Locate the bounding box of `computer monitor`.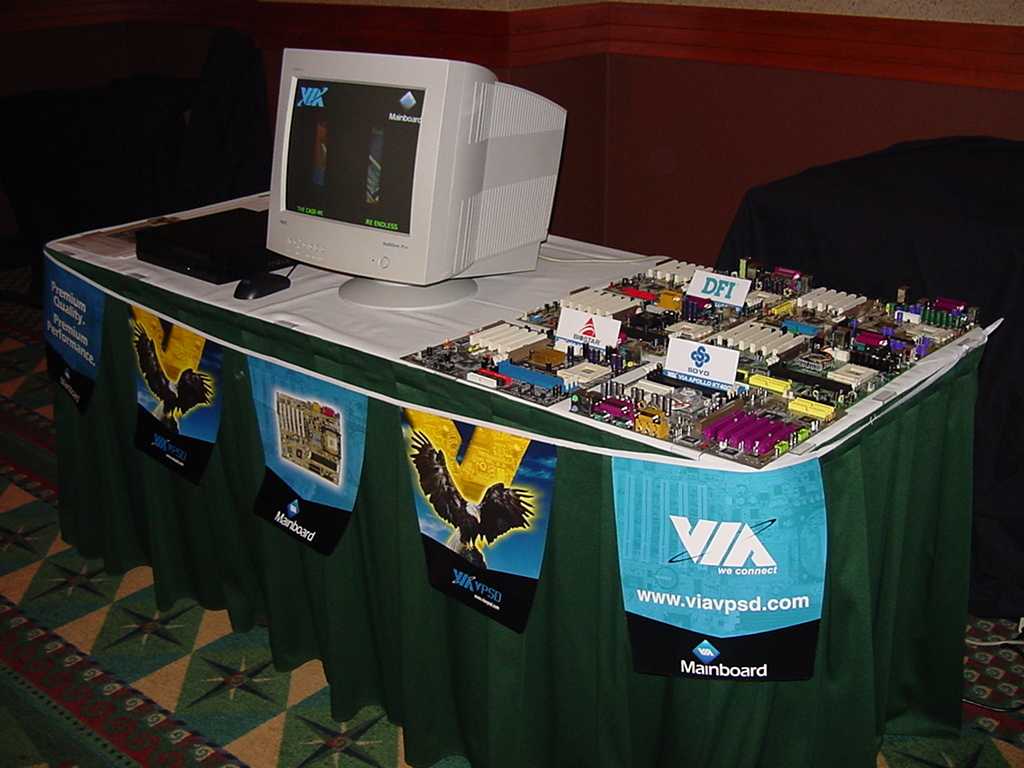
Bounding box: [237, 41, 552, 286].
